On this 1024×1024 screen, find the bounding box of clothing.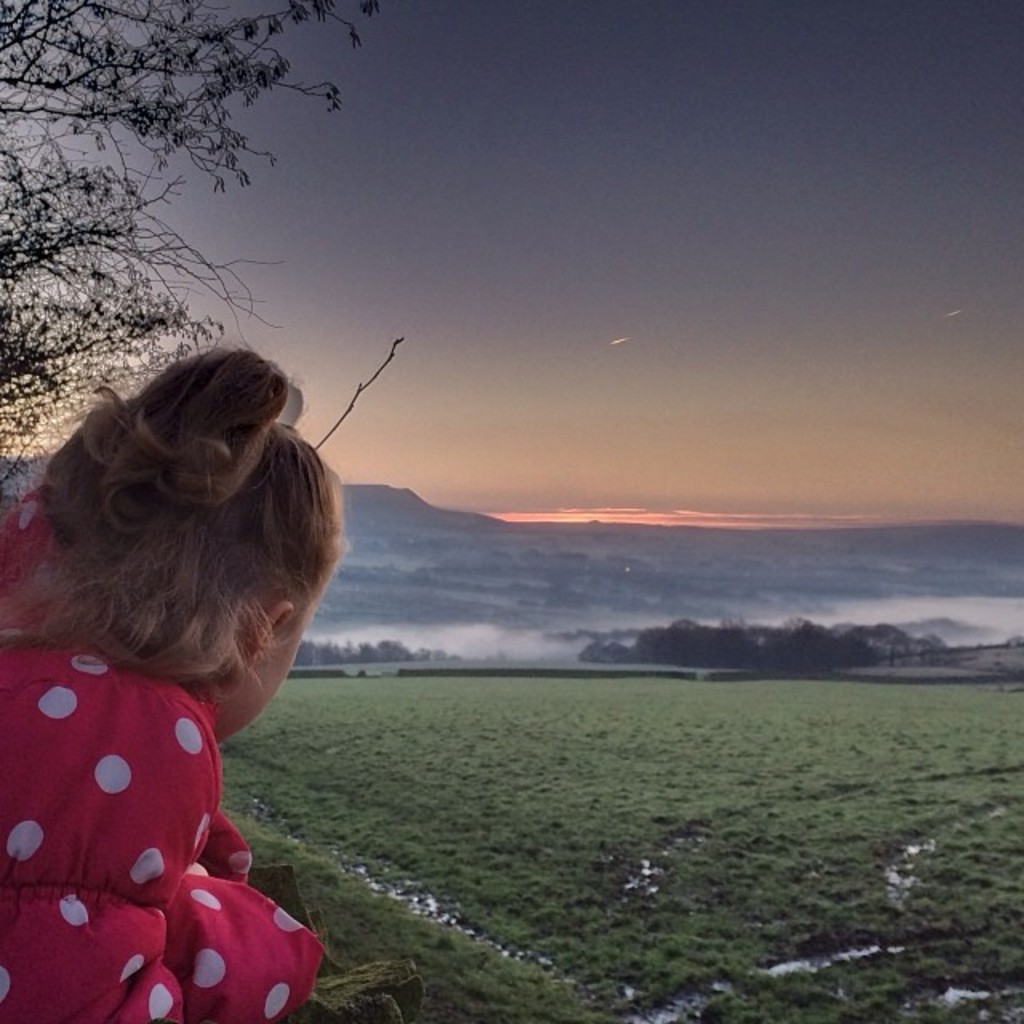
Bounding box: (x1=0, y1=488, x2=326, y2=1022).
